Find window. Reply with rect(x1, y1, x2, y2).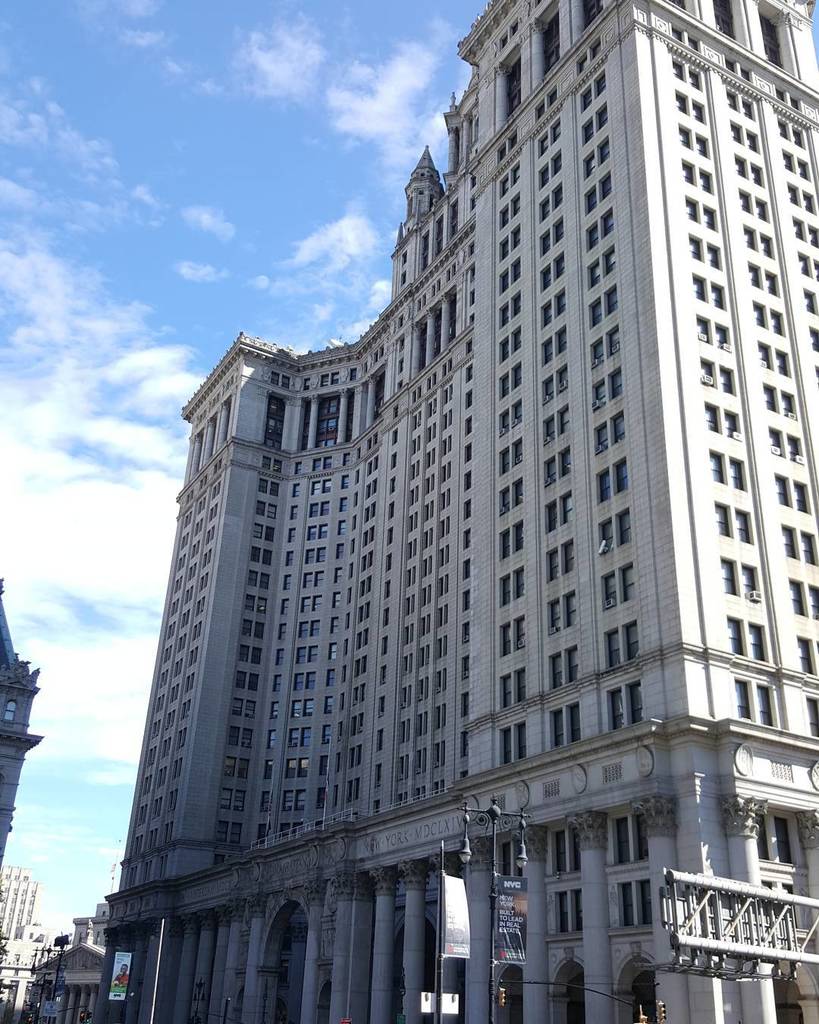
rect(788, 183, 813, 218).
